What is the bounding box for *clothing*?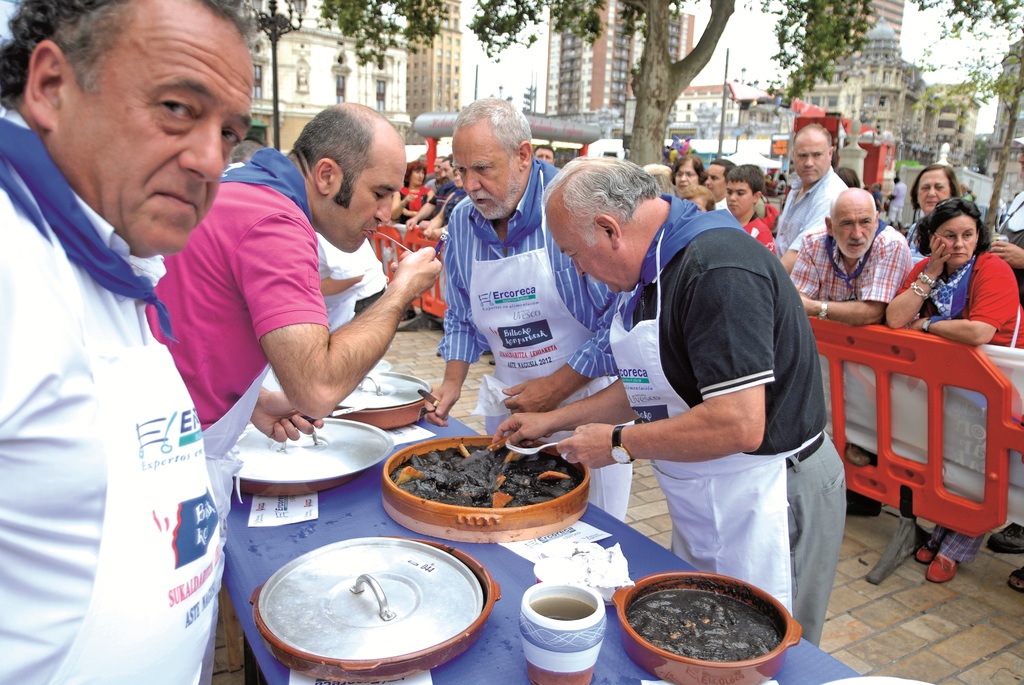
(left=790, top=217, right=916, bottom=322).
